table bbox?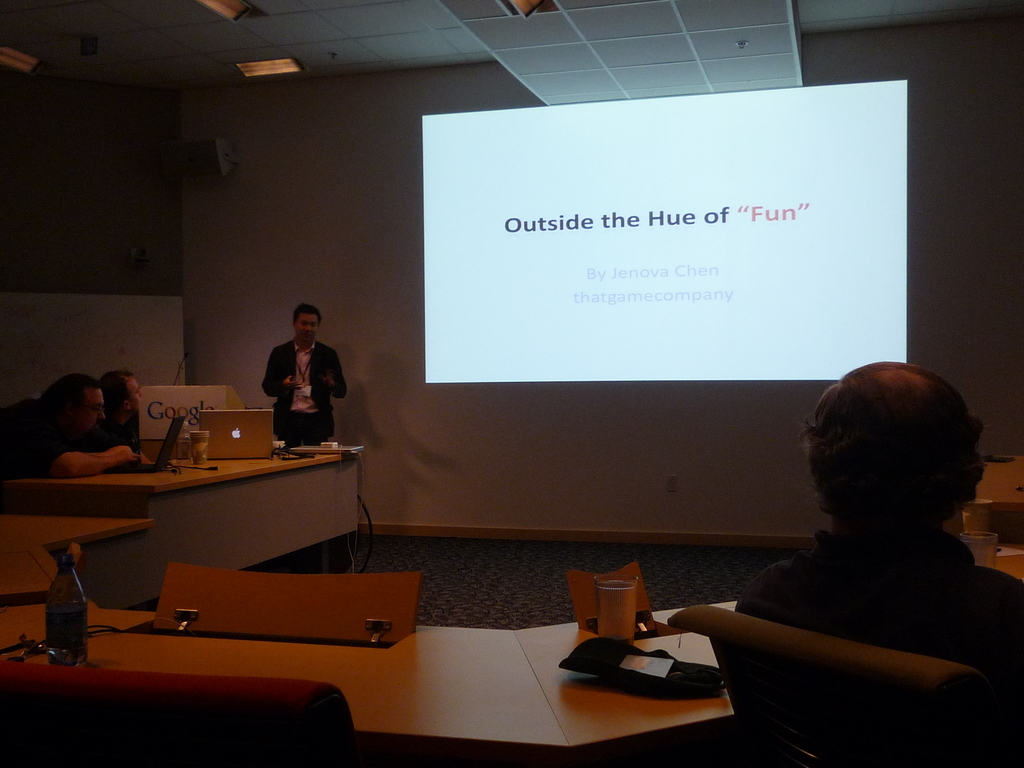
l=1, t=511, r=156, b=600
